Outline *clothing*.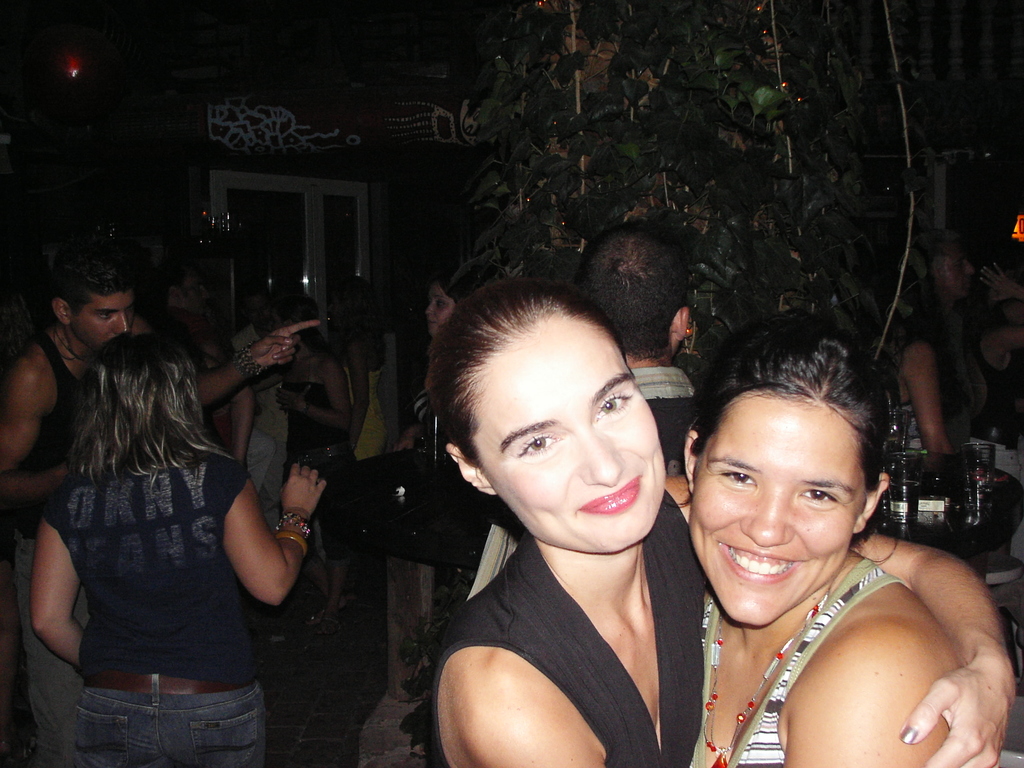
Outline: detection(971, 316, 1023, 422).
